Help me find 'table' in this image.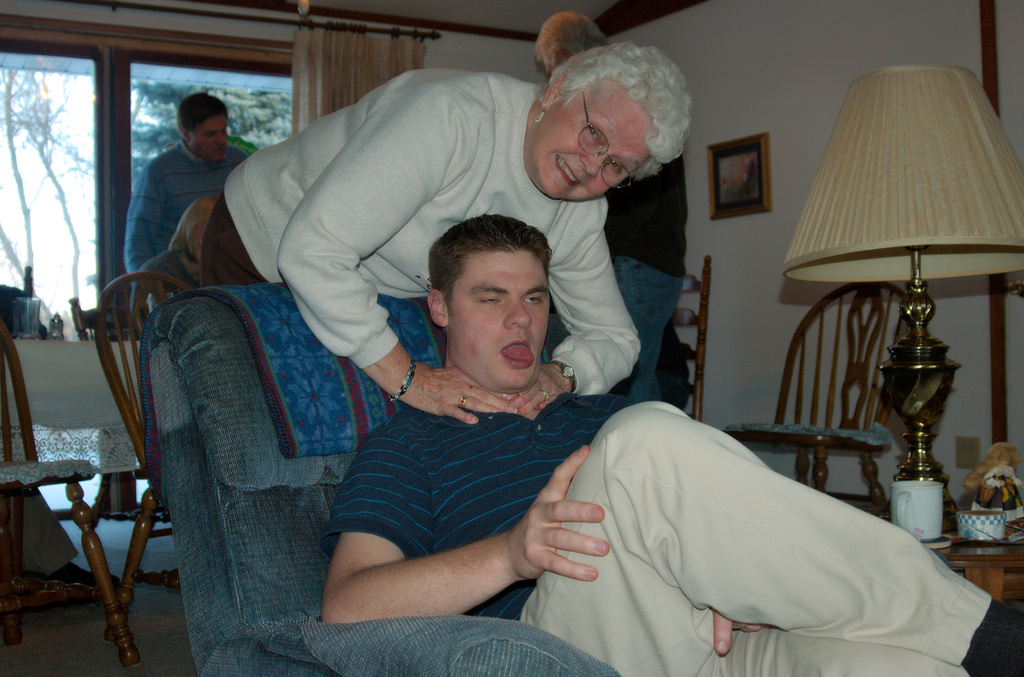
Found it: (left=0, top=340, right=143, bottom=649).
